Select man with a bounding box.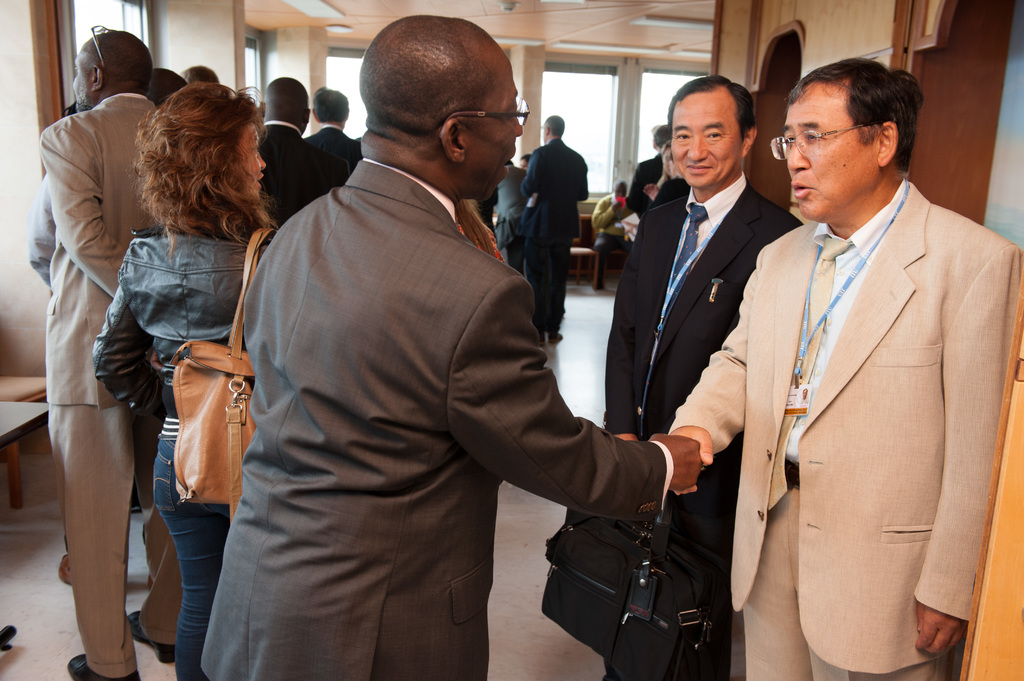
[left=594, top=175, right=641, bottom=291].
